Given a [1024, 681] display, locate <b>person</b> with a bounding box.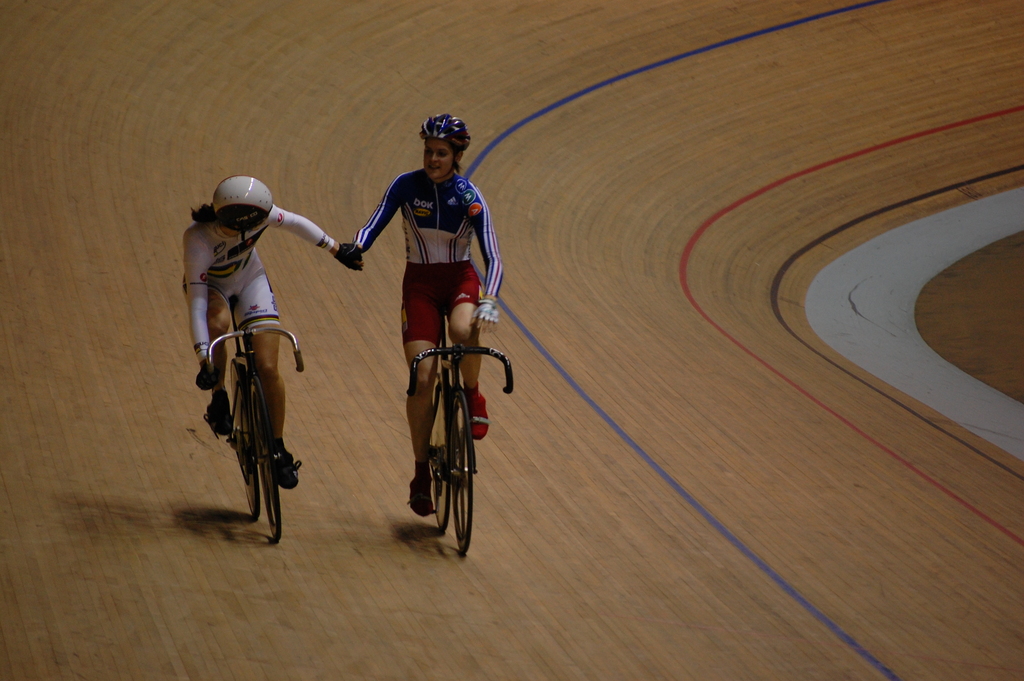
Located: region(358, 108, 502, 549).
